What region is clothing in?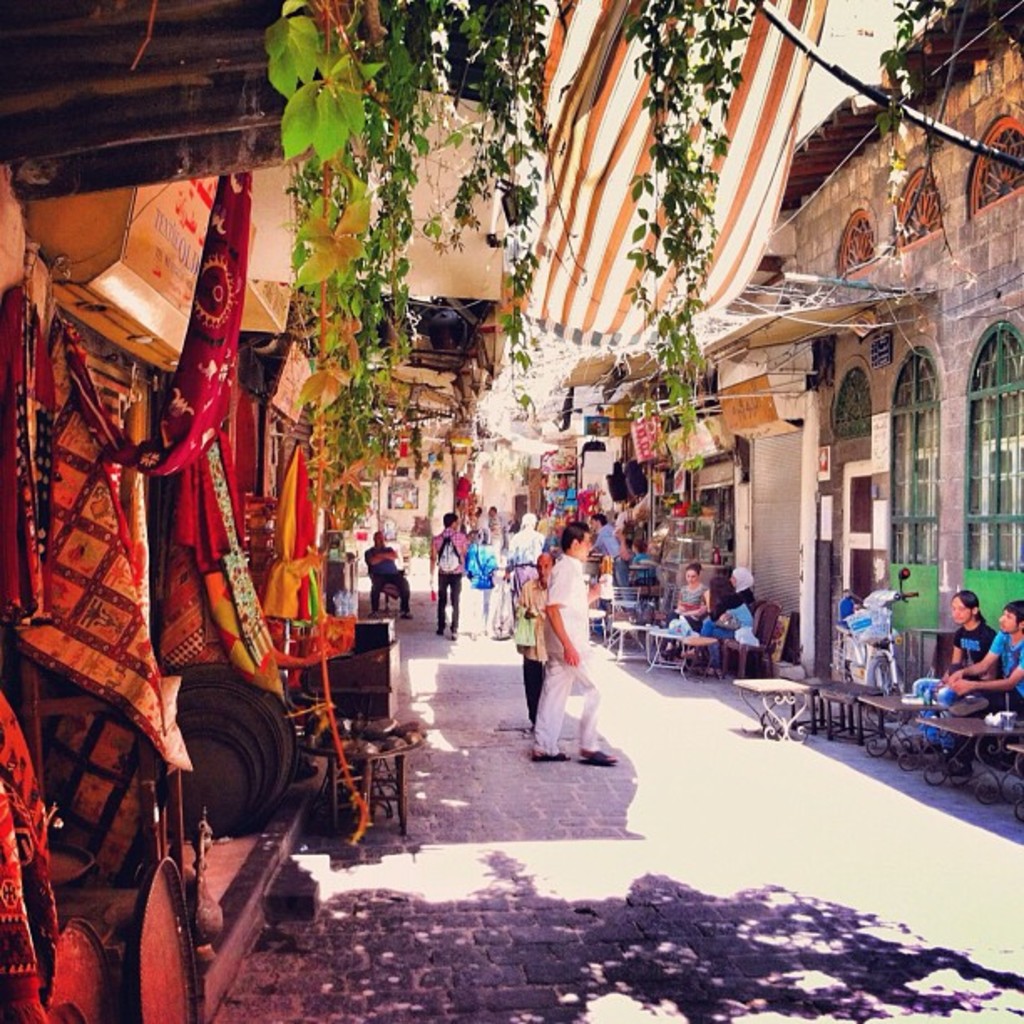
<bbox>996, 624, 1022, 706</bbox>.
